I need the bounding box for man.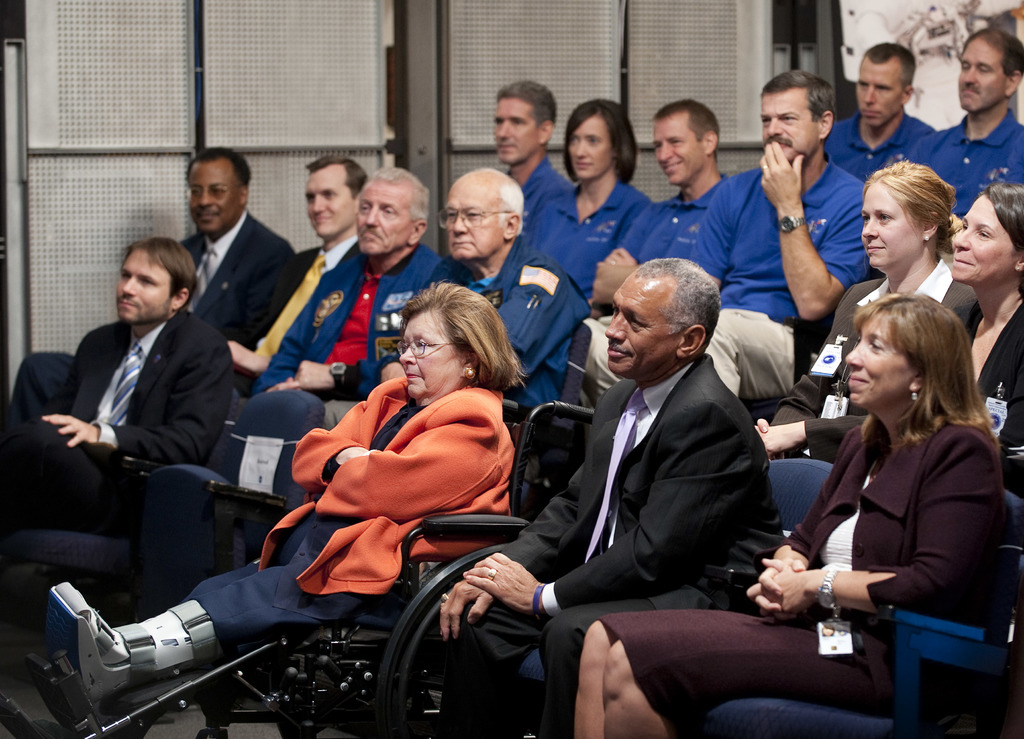
Here it is: [left=905, top=27, right=1023, bottom=215].
